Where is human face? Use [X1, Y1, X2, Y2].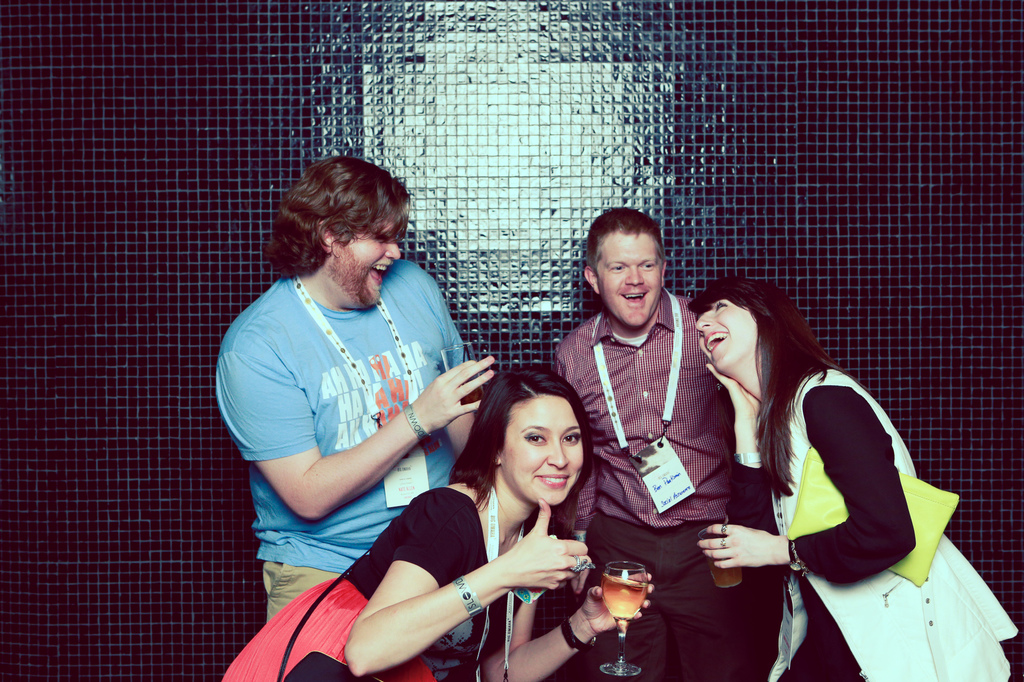
[335, 215, 401, 303].
